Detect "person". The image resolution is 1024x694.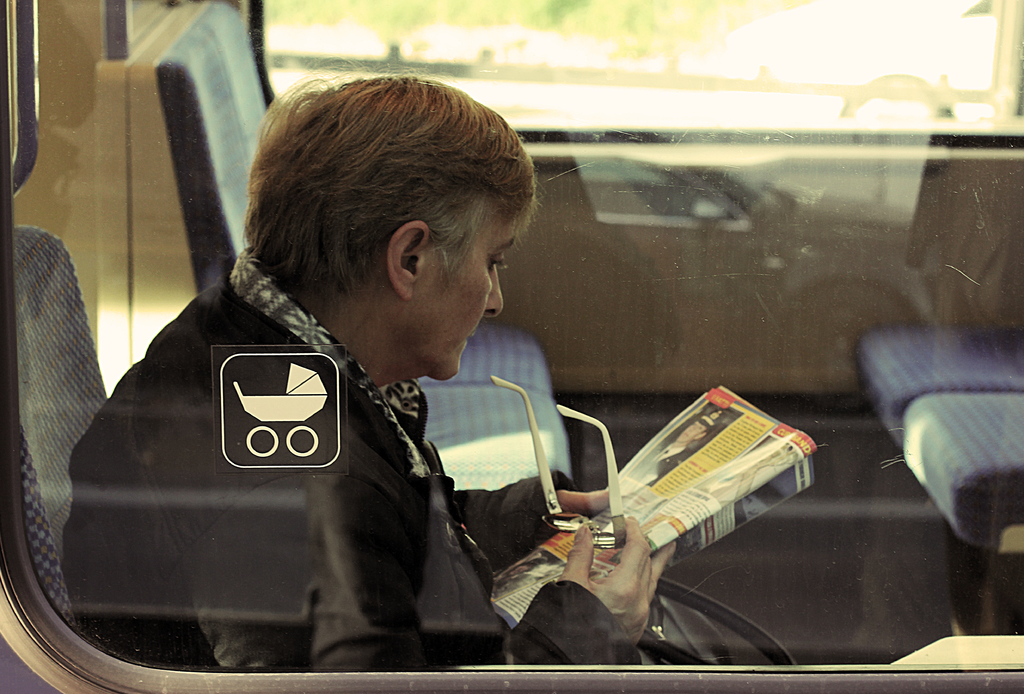
633,410,726,486.
